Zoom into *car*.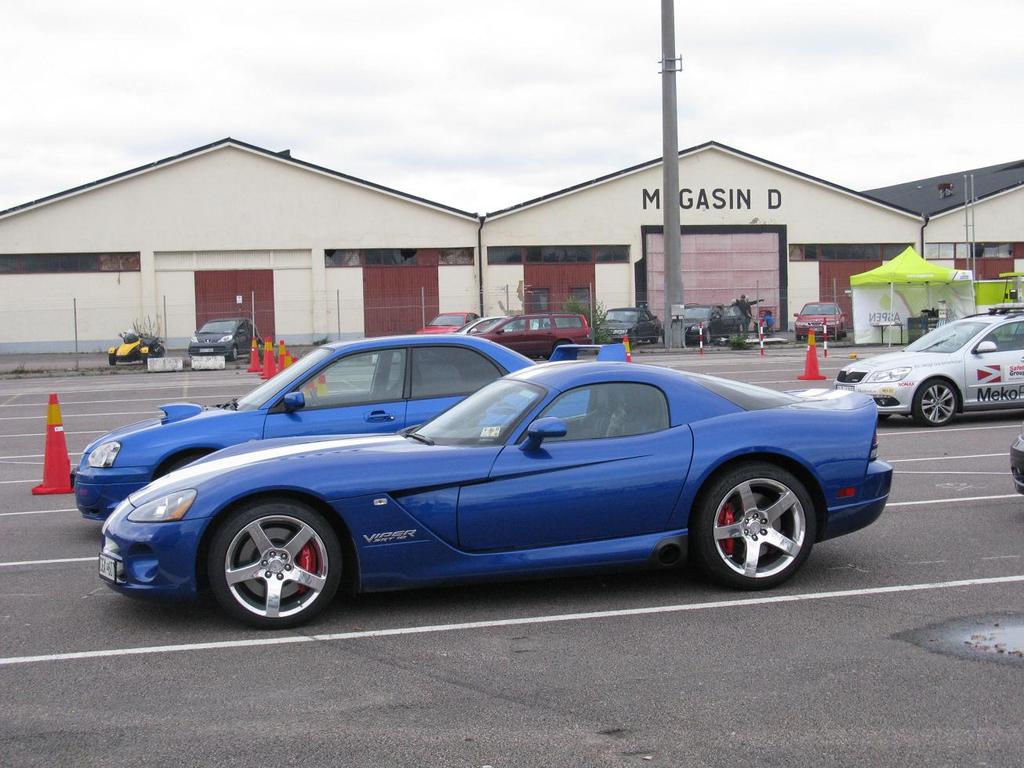
Zoom target: <region>415, 311, 481, 335</region>.
